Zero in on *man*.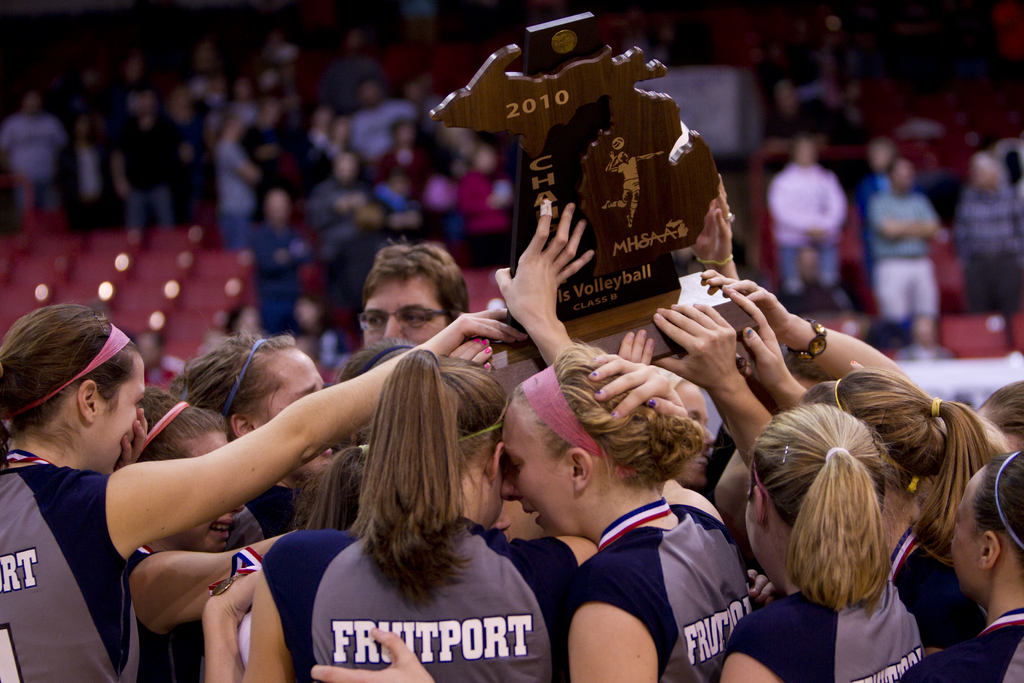
Zeroed in: <box>339,79,420,169</box>.
